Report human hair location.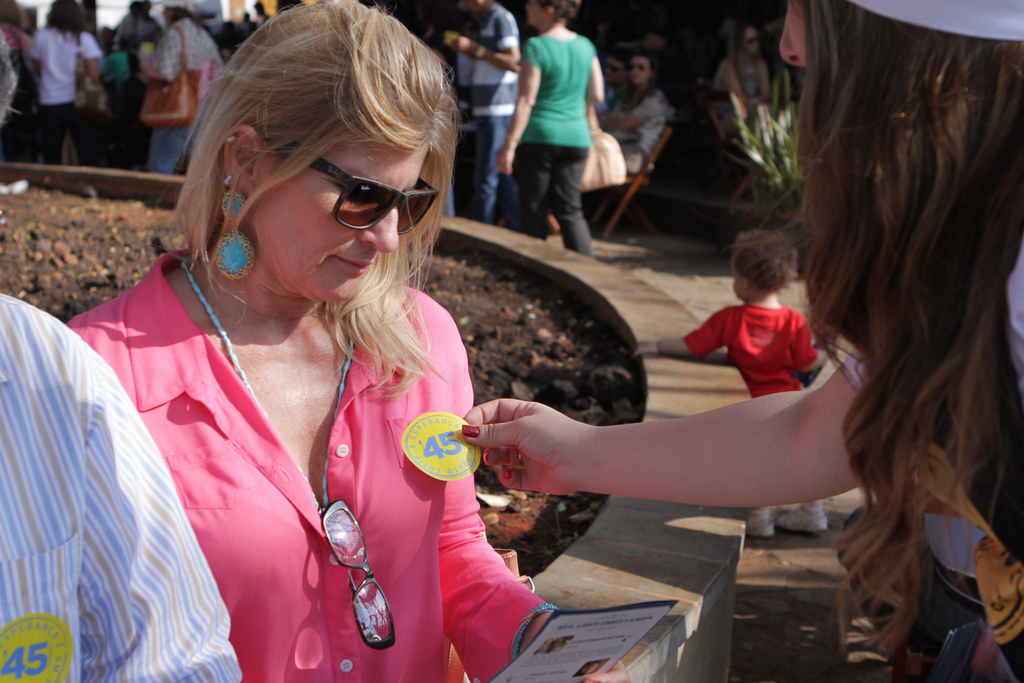
Report: {"x1": 627, "y1": 49, "x2": 657, "y2": 104}.
